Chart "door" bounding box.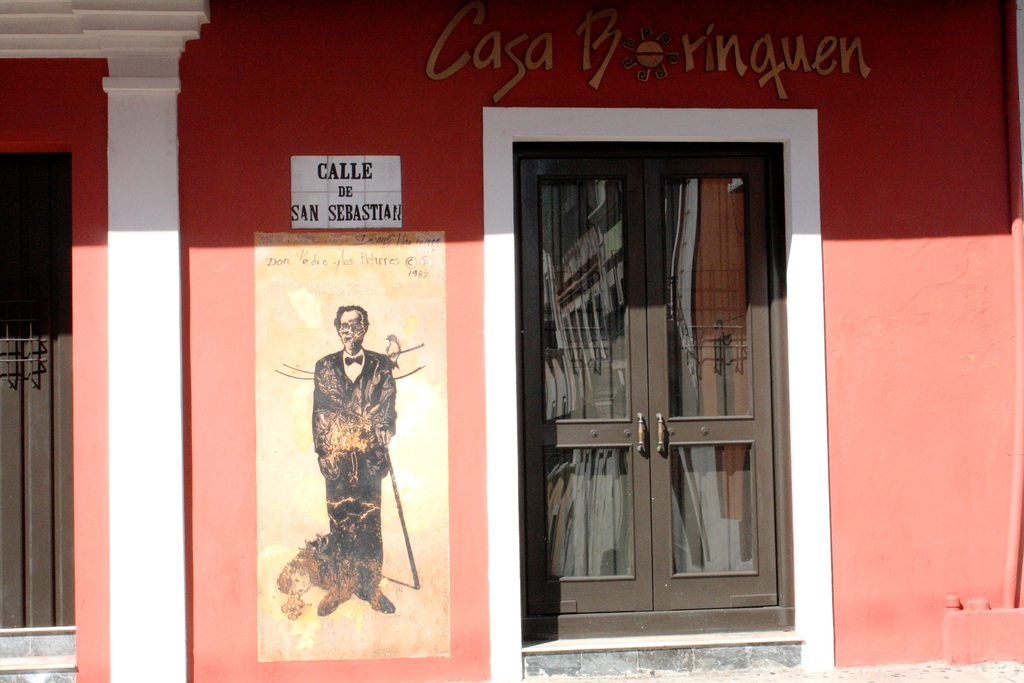
Charted: box=[0, 147, 72, 632].
